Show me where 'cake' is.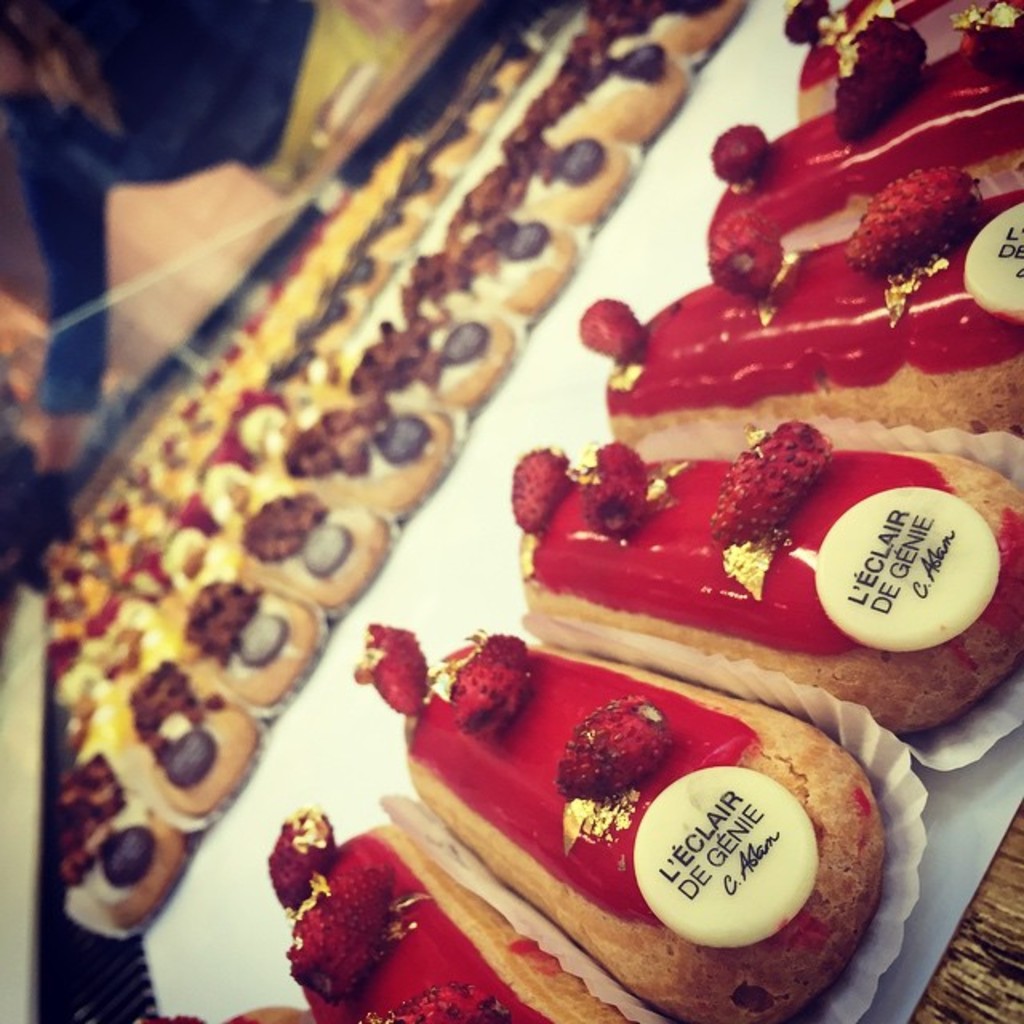
'cake' is at Rect(512, 446, 1022, 730).
